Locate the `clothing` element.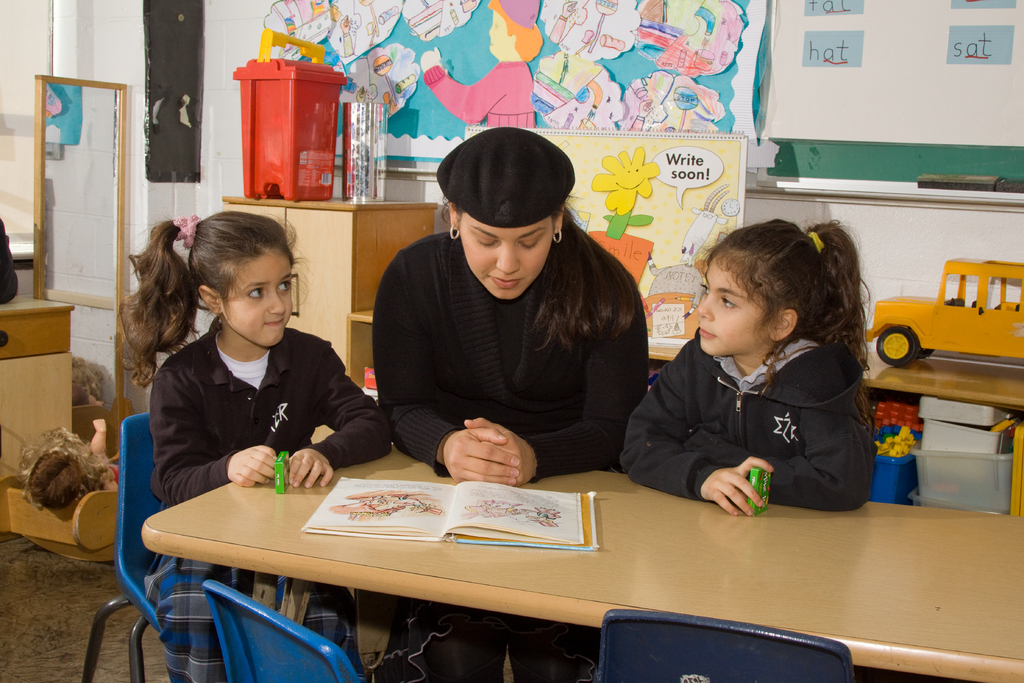
Element bbox: <region>134, 309, 408, 682</region>.
